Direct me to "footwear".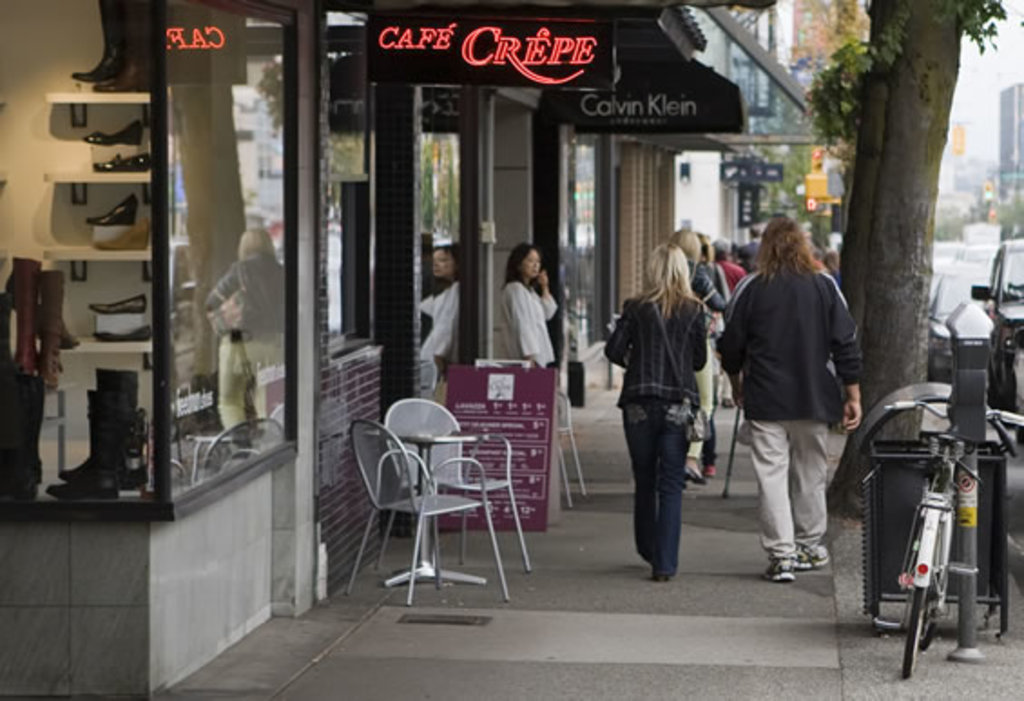
Direction: <box>94,0,154,91</box>.
